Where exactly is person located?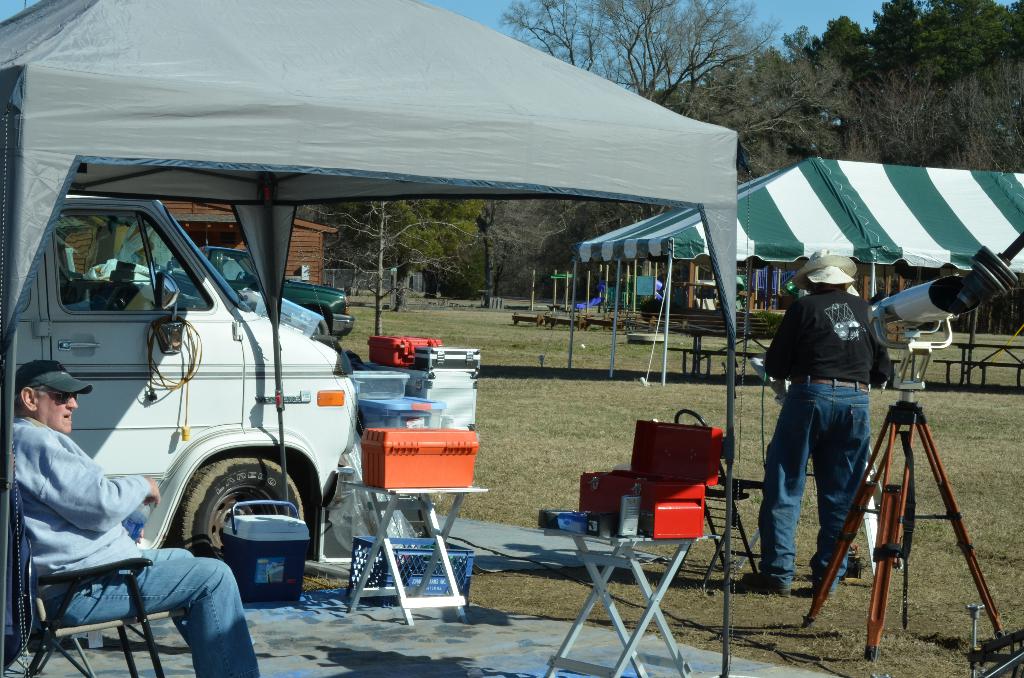
Its bounding box is detection(17, 351, 264, 674).
